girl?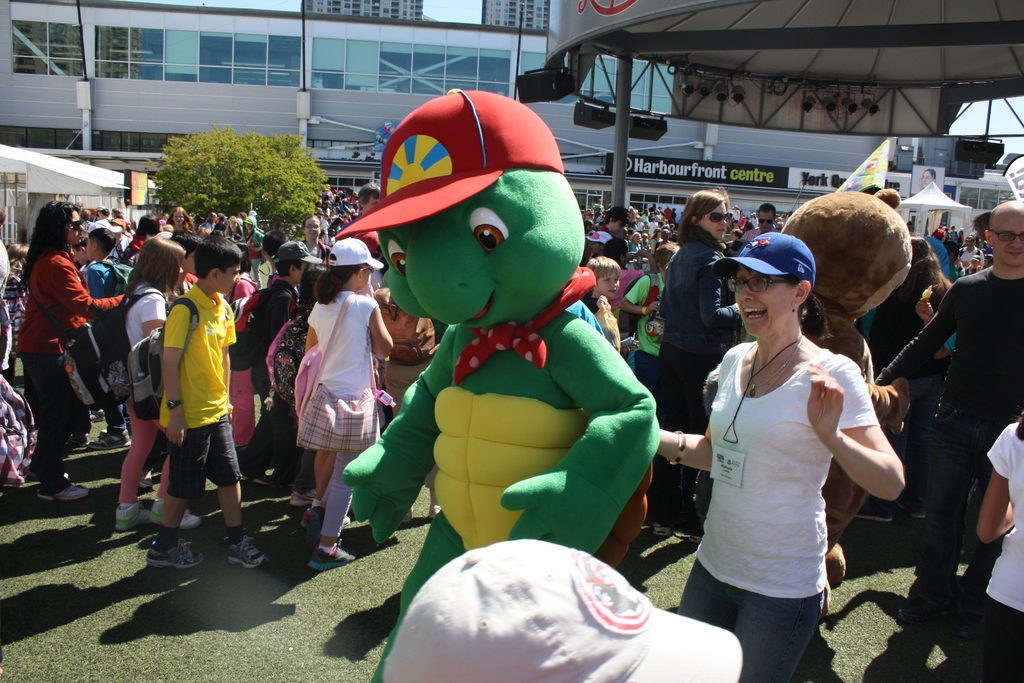
(332, 215, 344, 229)
